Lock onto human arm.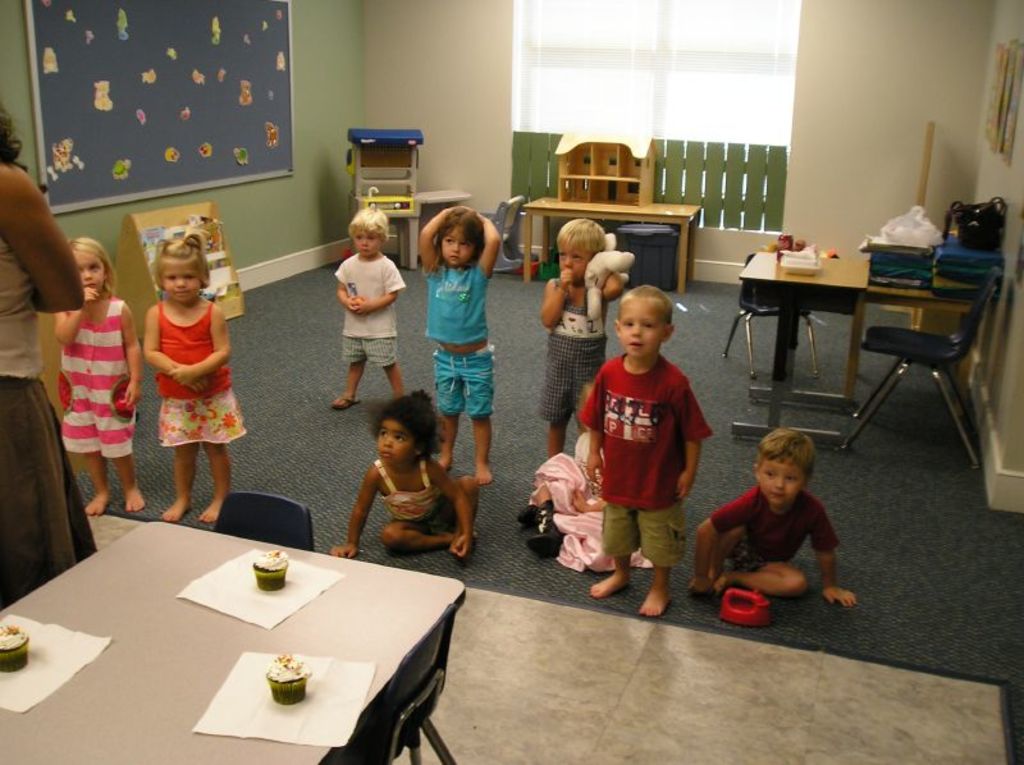
Locked: 543 269 575 327.
